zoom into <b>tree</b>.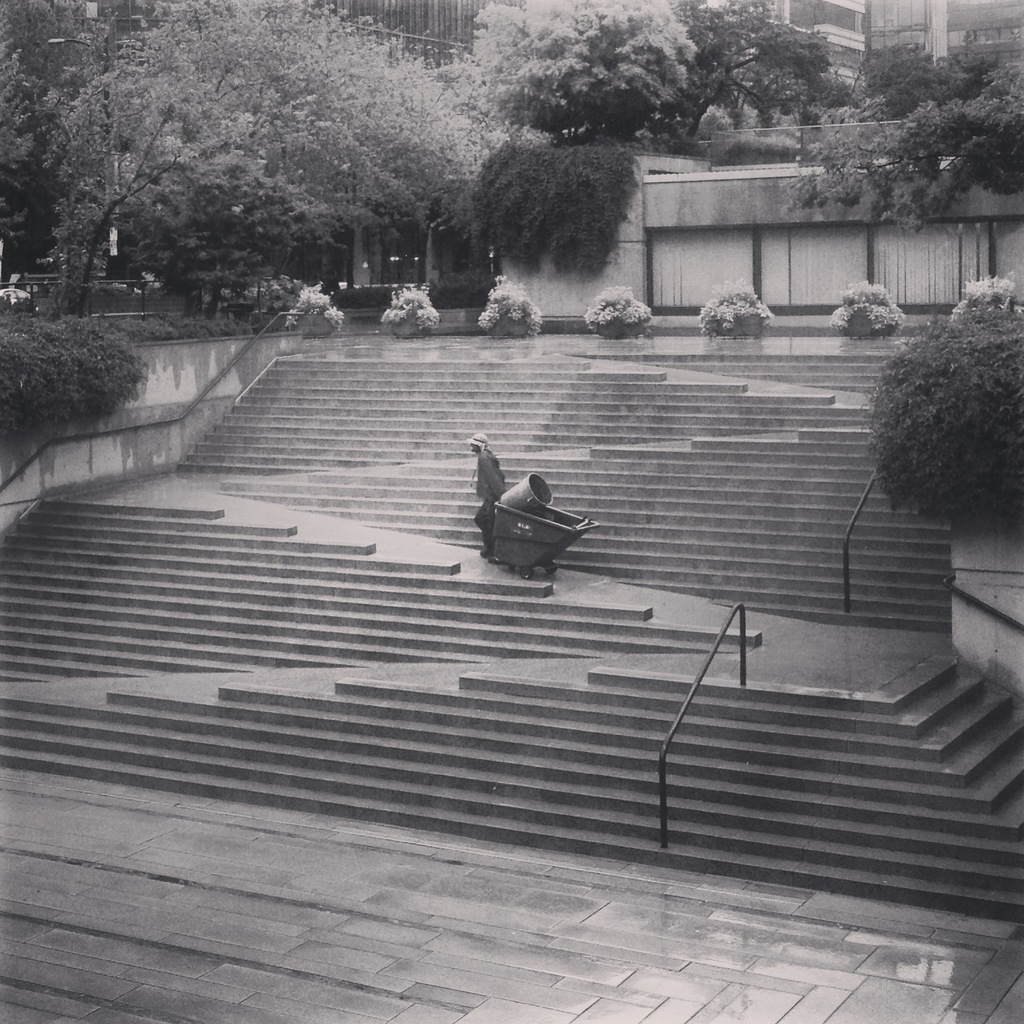
Zoom target: <box>0,0,115,107</box>.
